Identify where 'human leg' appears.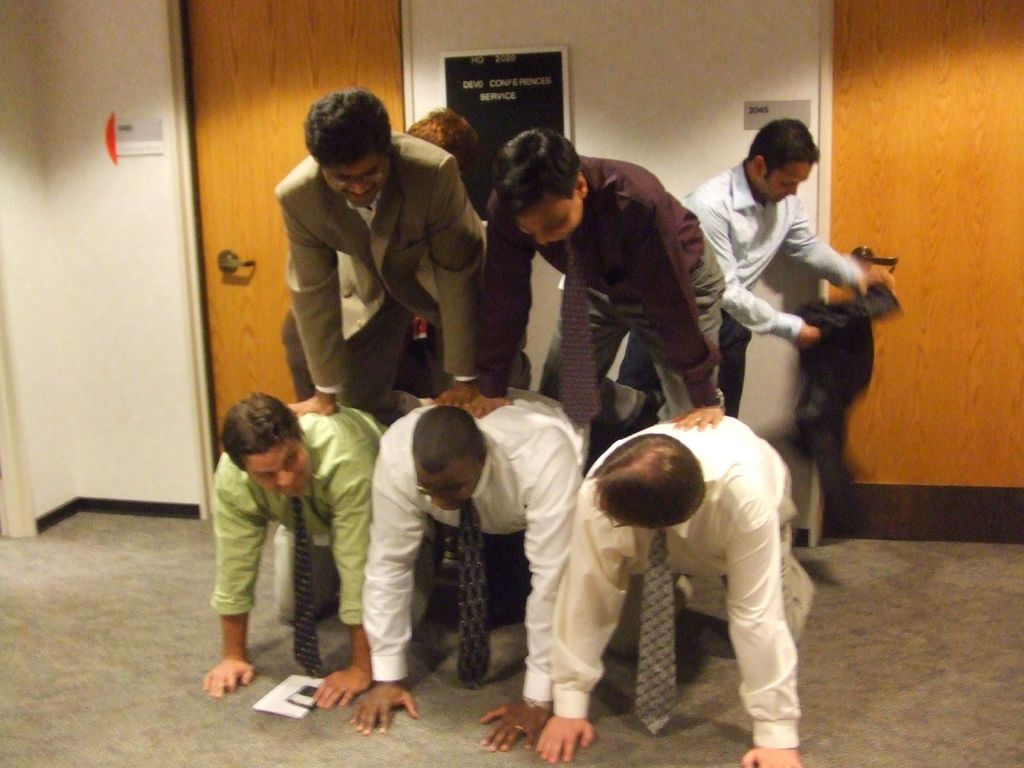
Appears at {"x1": 540, "y1": 273, "x2": 666, "y2": 445}.
